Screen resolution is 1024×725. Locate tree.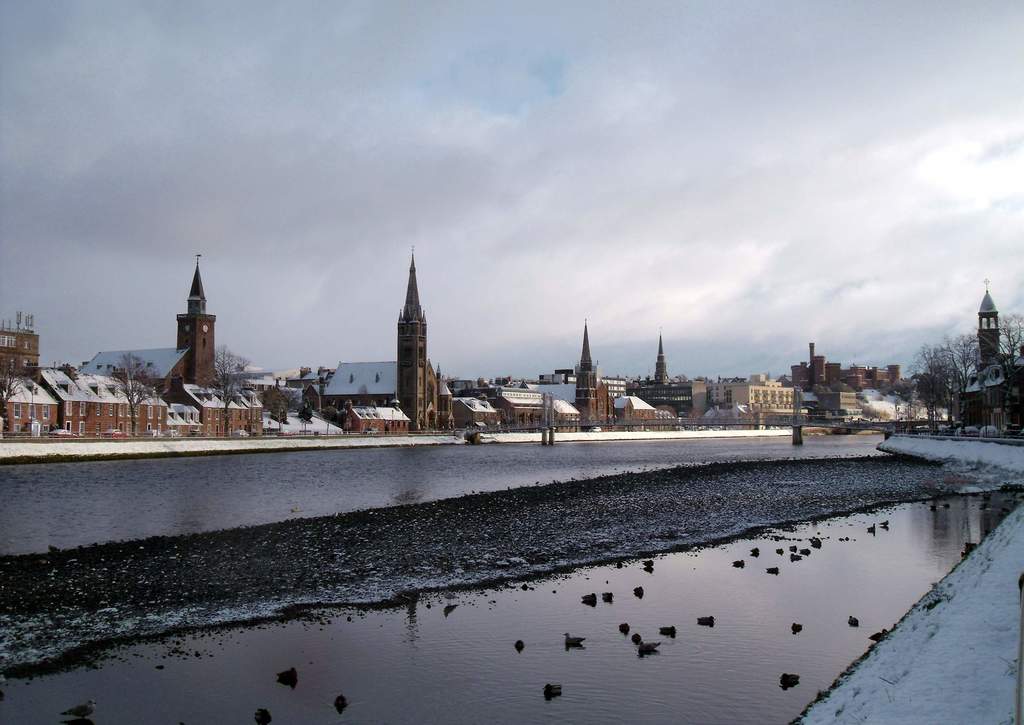
bbox(354, 385, 369, 409).
